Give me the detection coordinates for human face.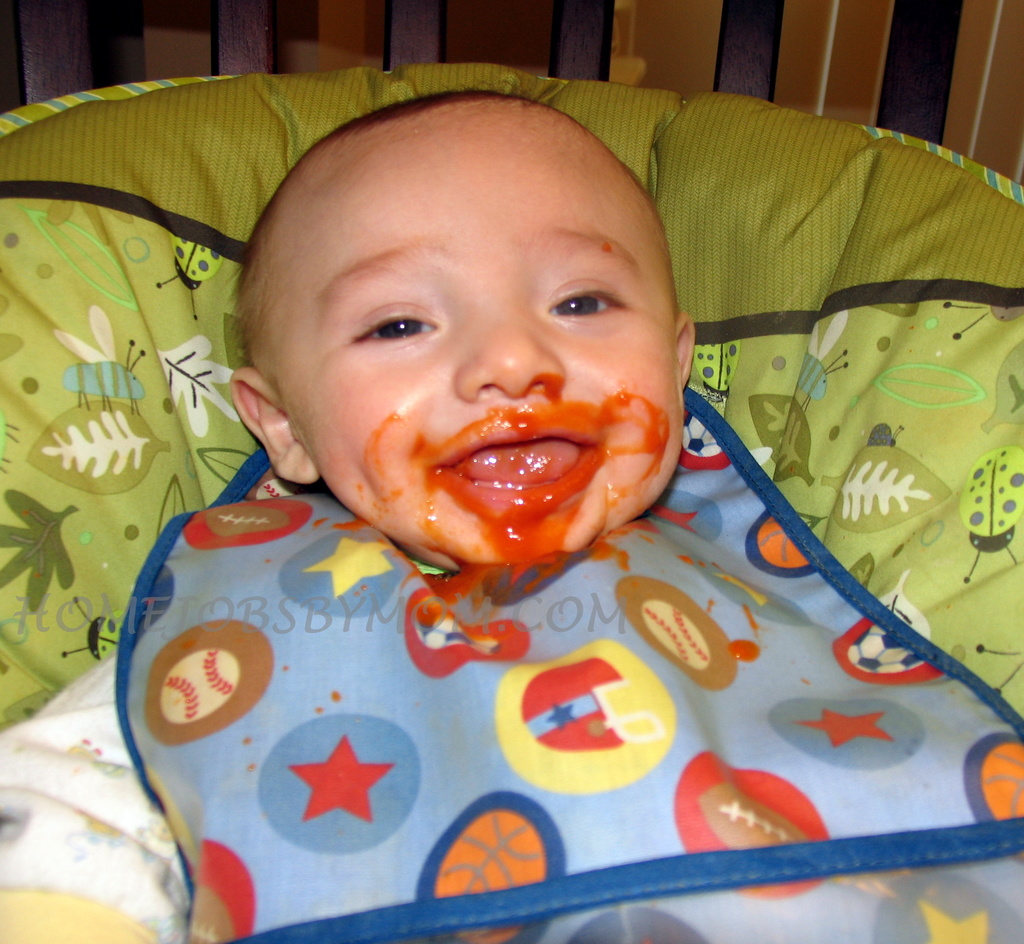
Rect(268, 122, 684, 565).
